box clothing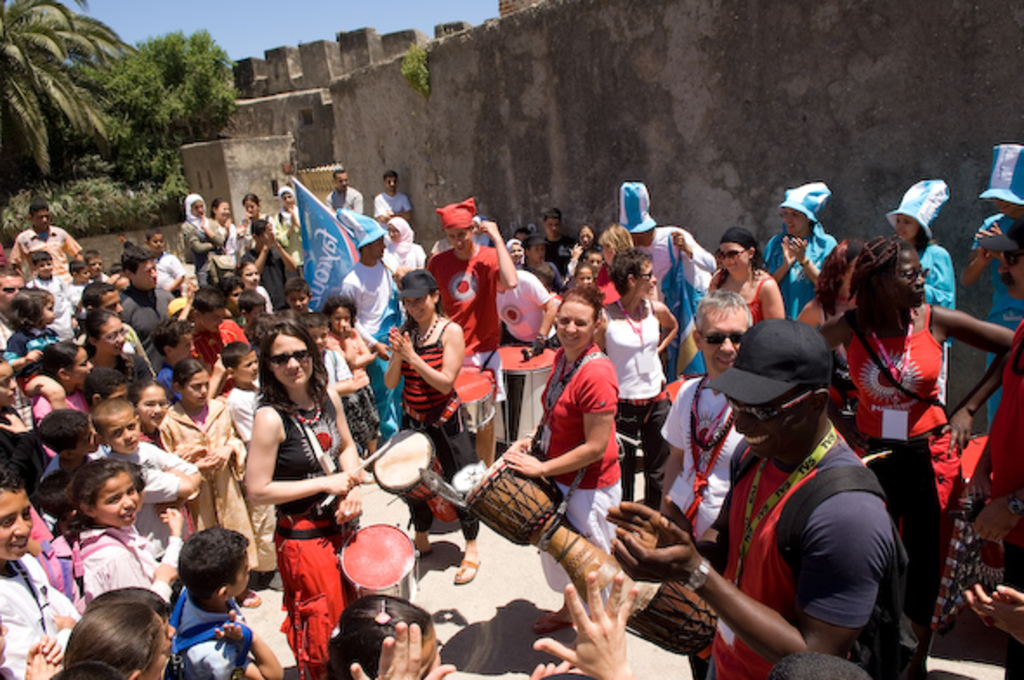
x1=680 y1=350 x2=923 y2=668
